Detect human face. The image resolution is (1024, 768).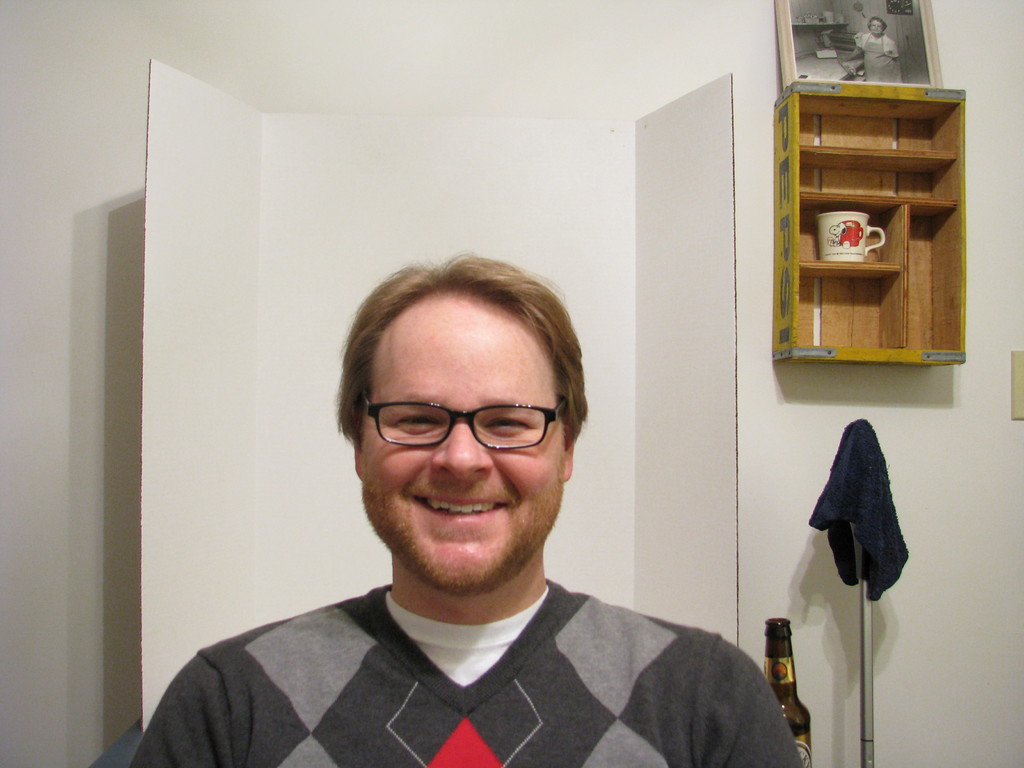
[868, 19, 882, 37].
